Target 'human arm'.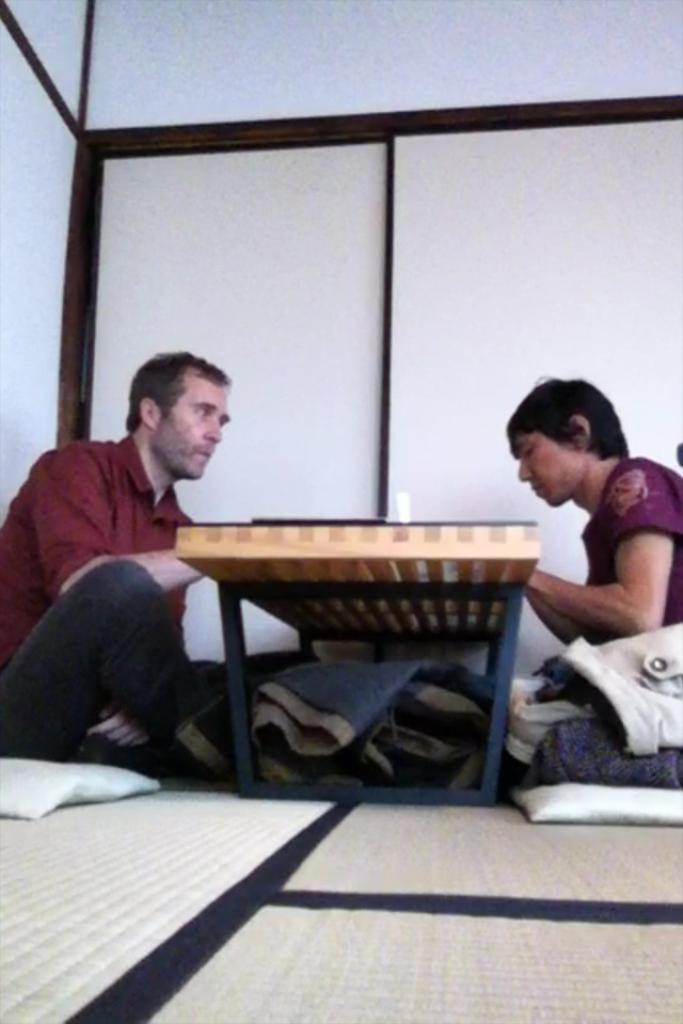
Target region: <box>25,462,211,595</box>.
